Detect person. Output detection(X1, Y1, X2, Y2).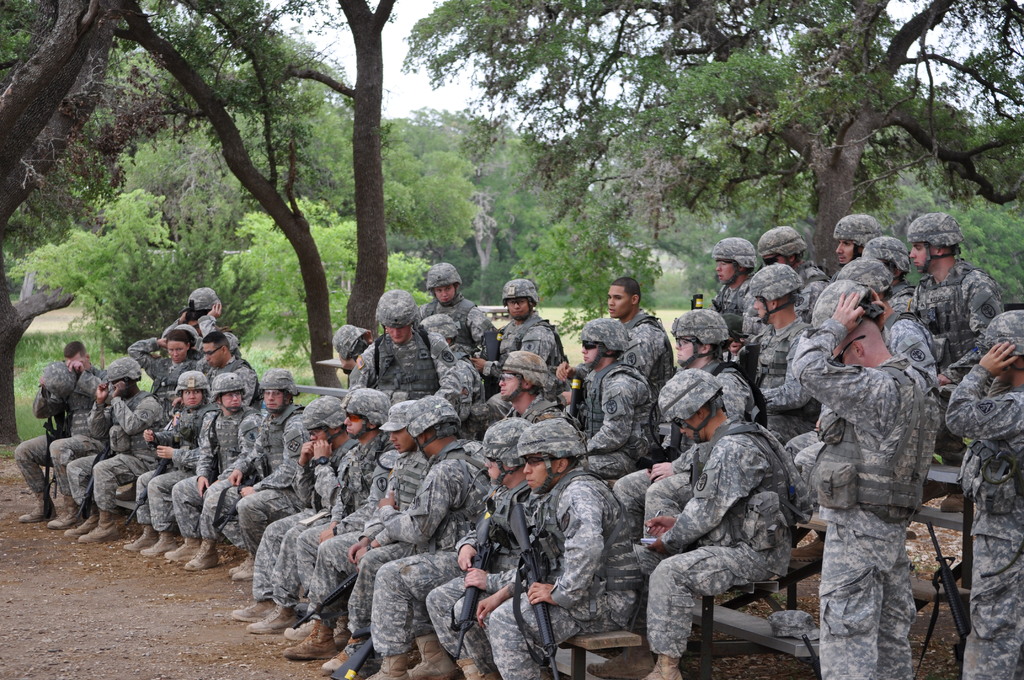
detection(97, 282, 481, 676).
